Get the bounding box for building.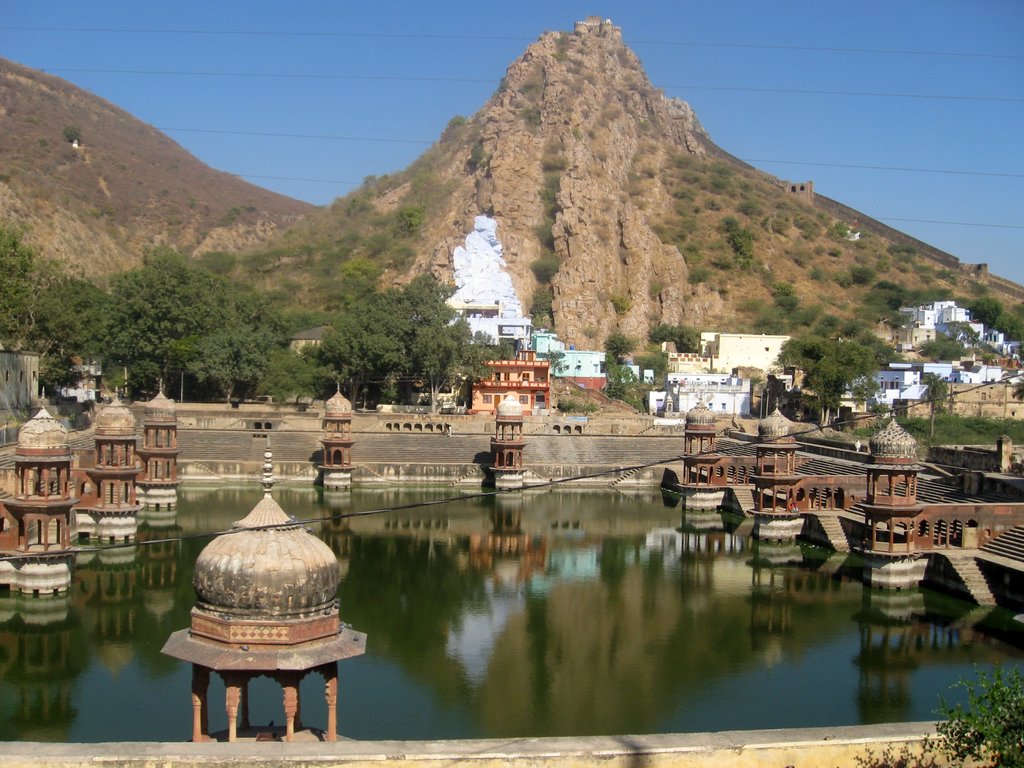
bbox(58, 357, 104, 402).
